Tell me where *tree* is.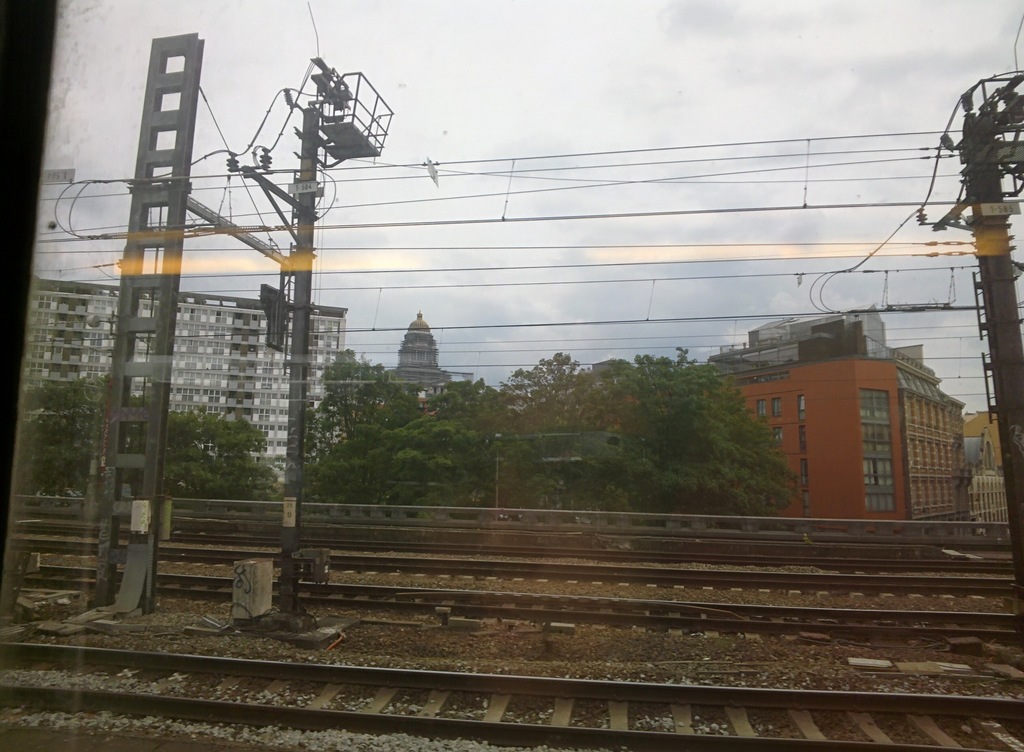
*tree* is at [x1=166, y1=396, x2=274, y2=503].
